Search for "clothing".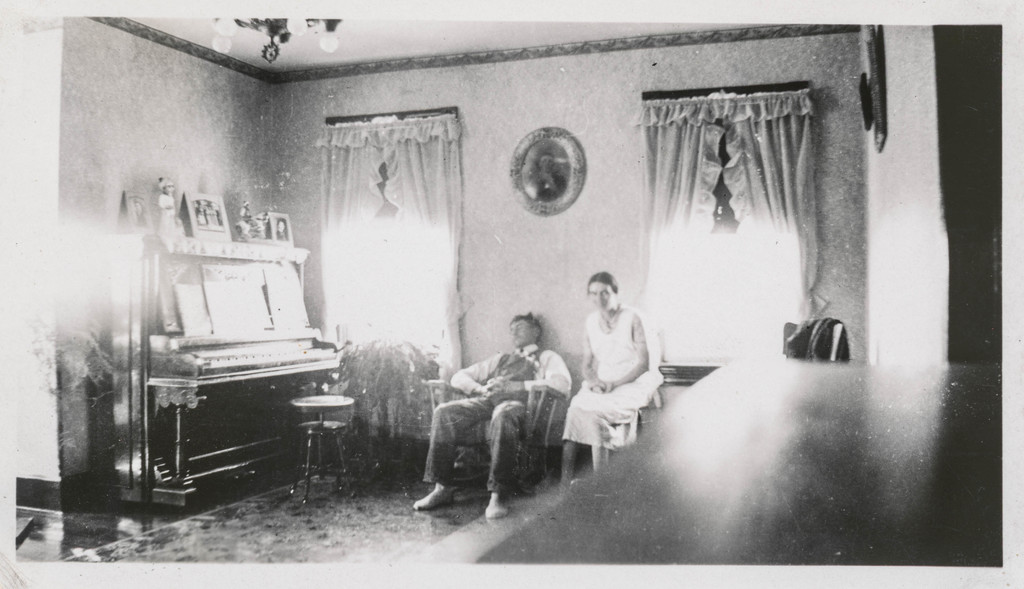
Found at left=160, top=193, right=179, bottom=245.
